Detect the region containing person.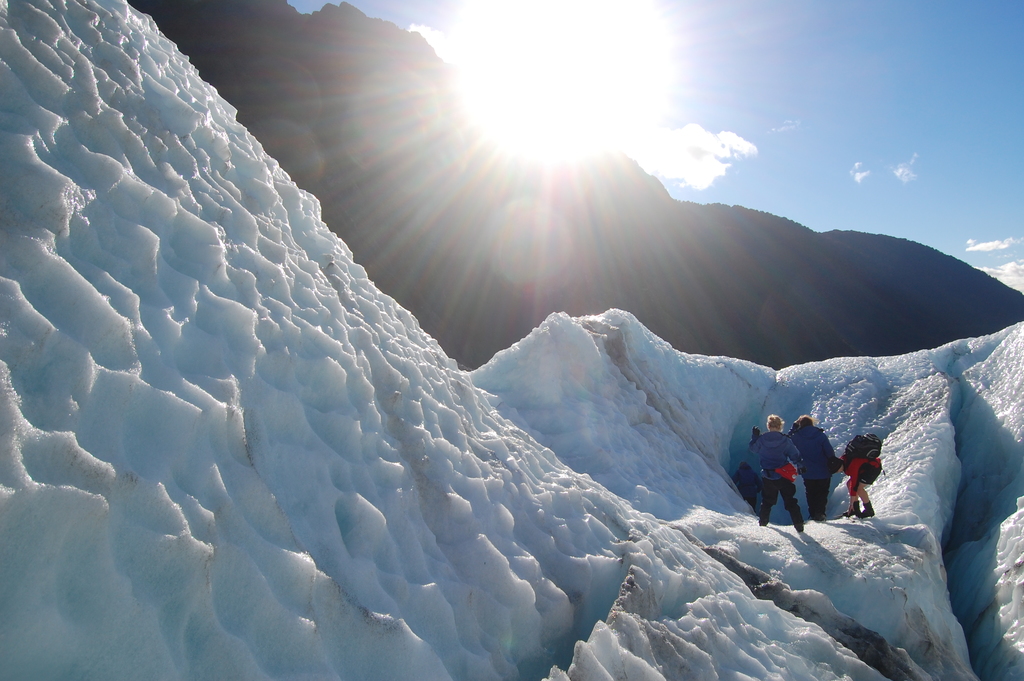
box=[748, 415, 805, 535].
